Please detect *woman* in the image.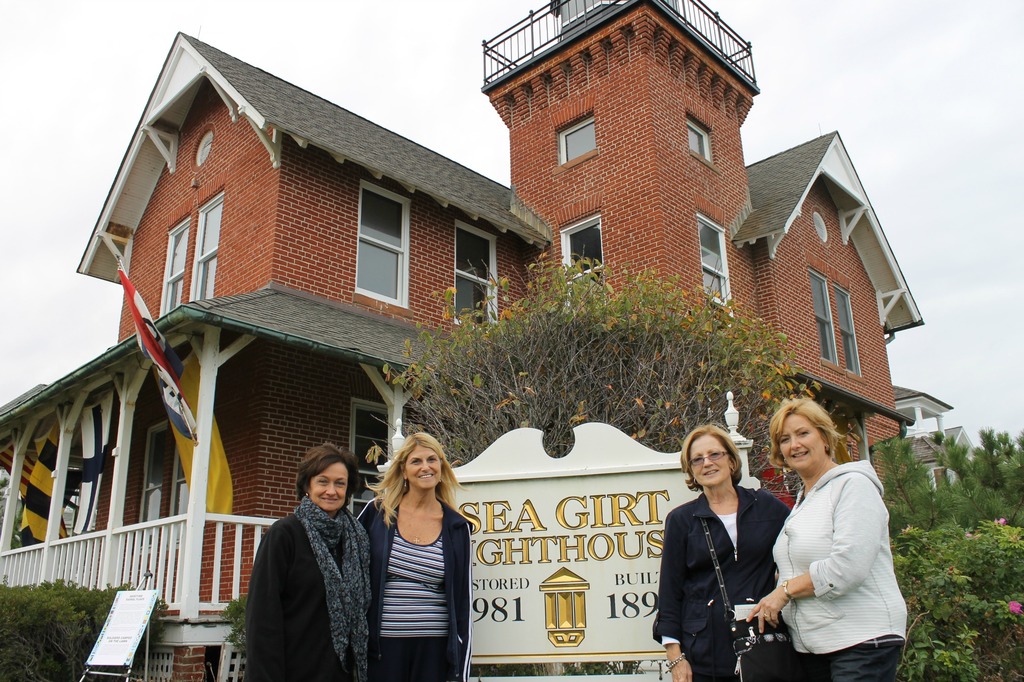
l=369, t=429, r=471, b=681.
